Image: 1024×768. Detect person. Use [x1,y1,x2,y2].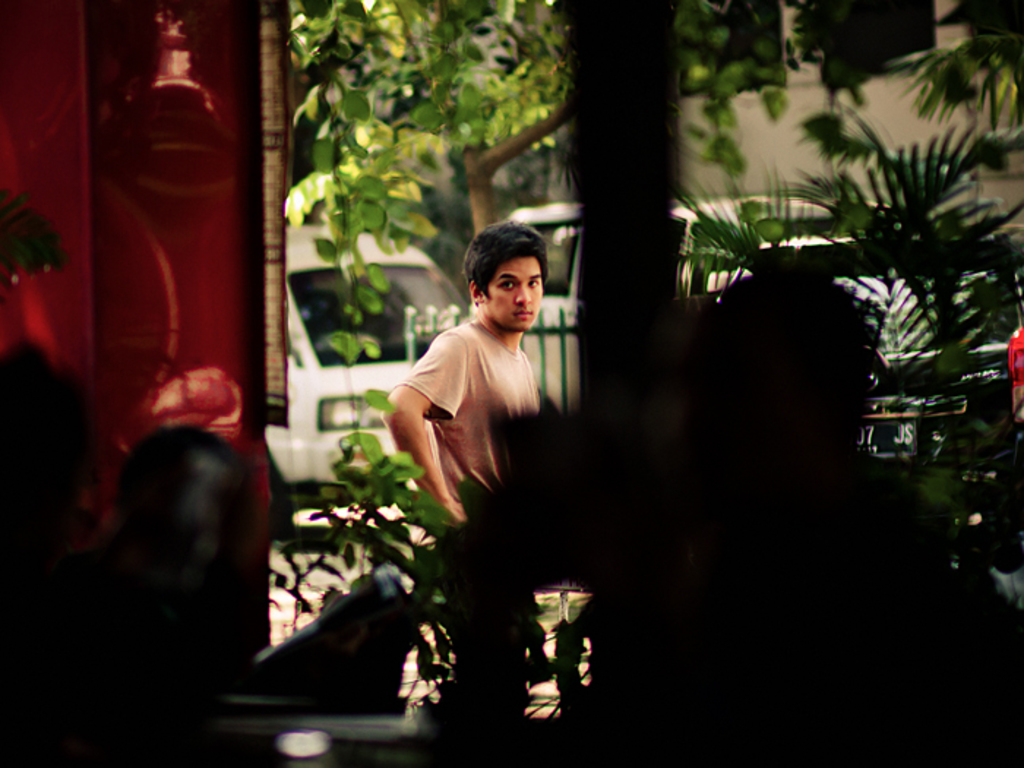
[367,234,551,632].
